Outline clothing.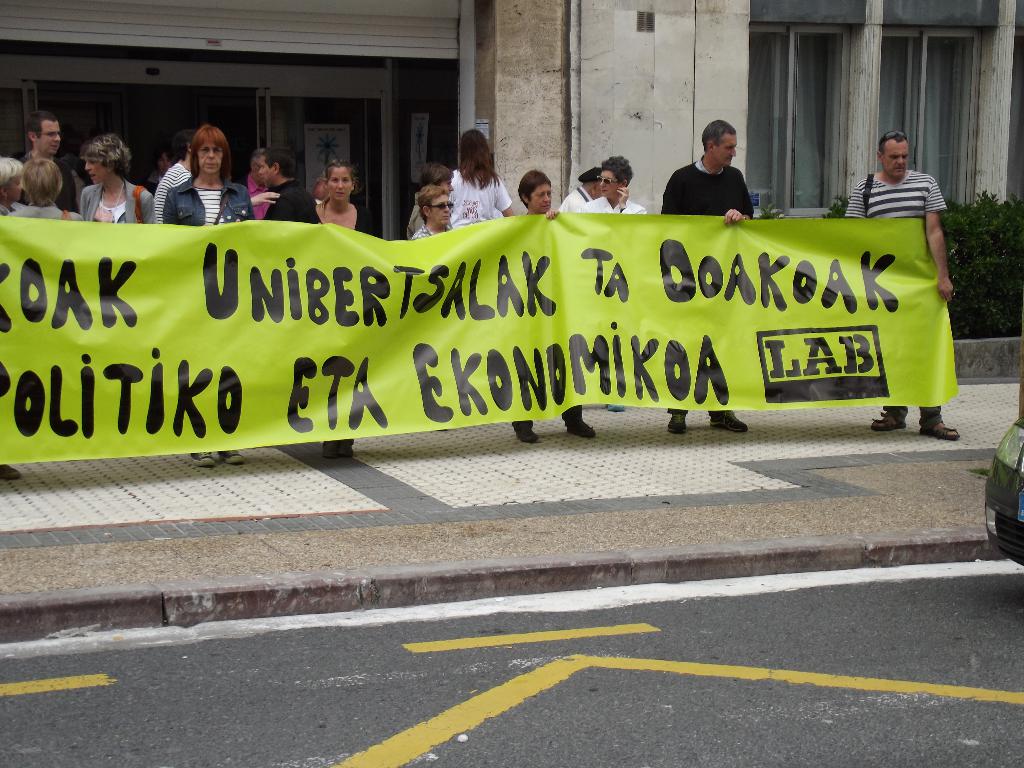
Outline: 408, 190, 426, 232.
